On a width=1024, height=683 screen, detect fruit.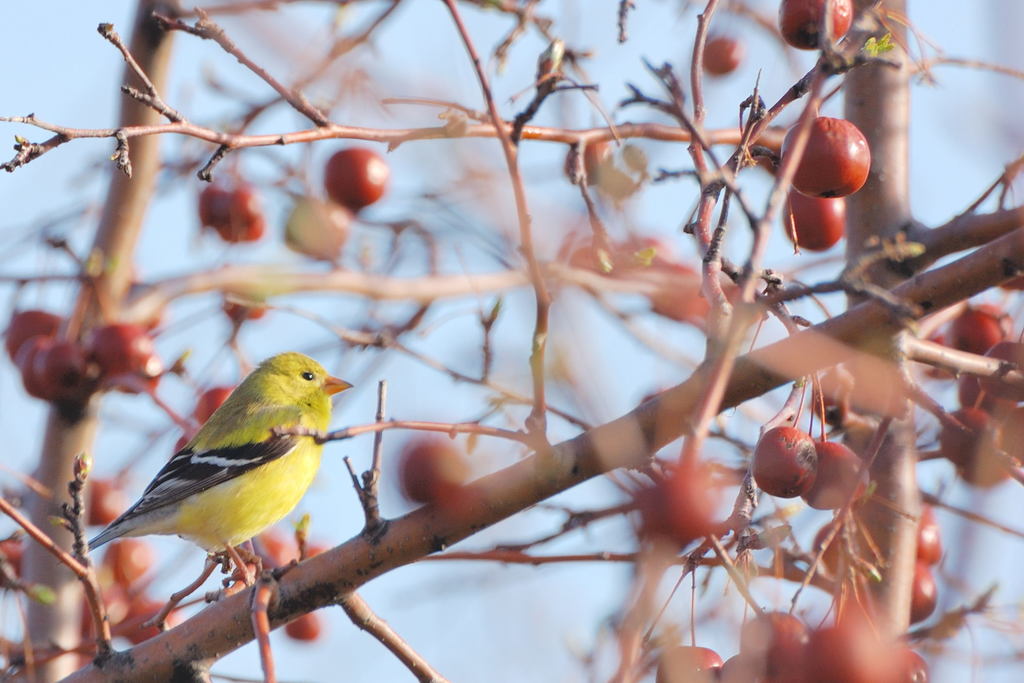
906/566/938/621.
